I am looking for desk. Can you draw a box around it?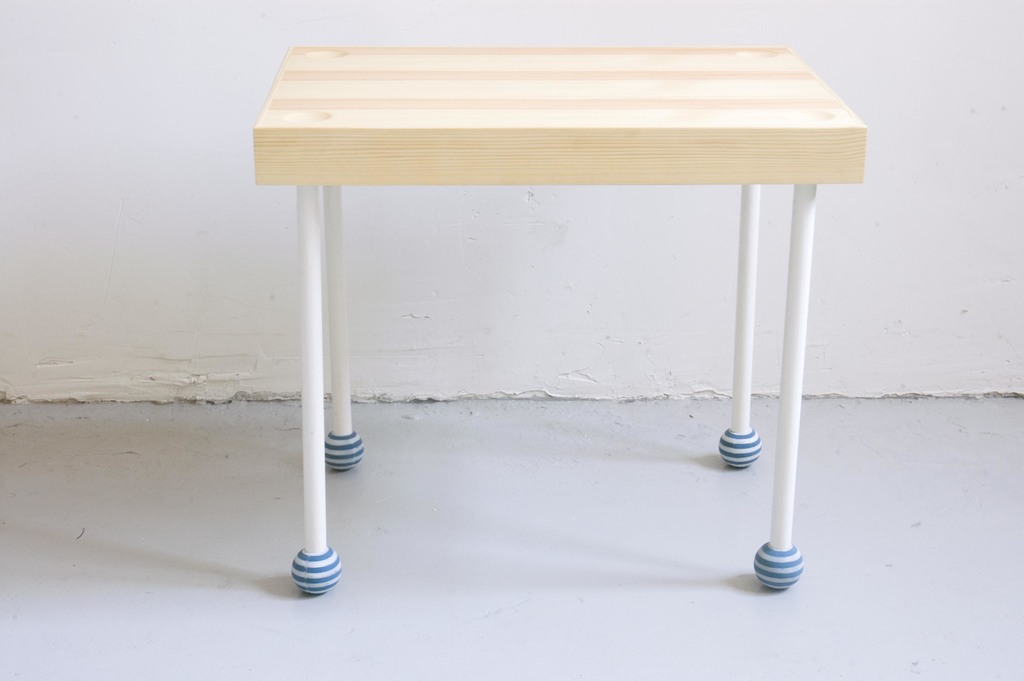
Sure, the bounding box is (207,28,879,631).
